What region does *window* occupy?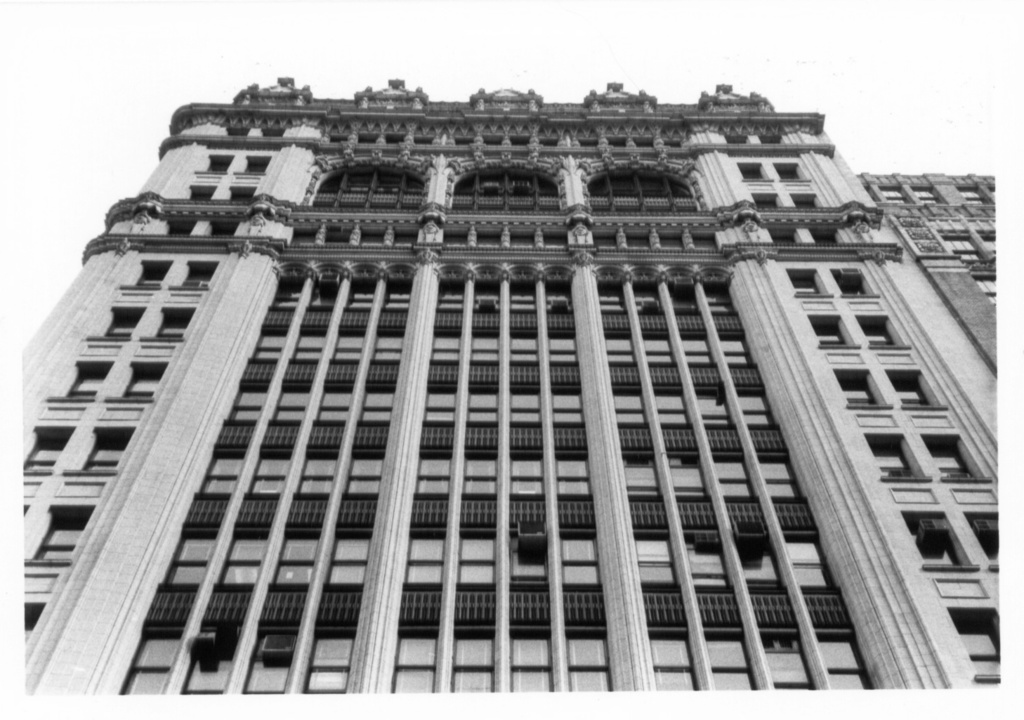
rect(930, 435, 969, 474).
